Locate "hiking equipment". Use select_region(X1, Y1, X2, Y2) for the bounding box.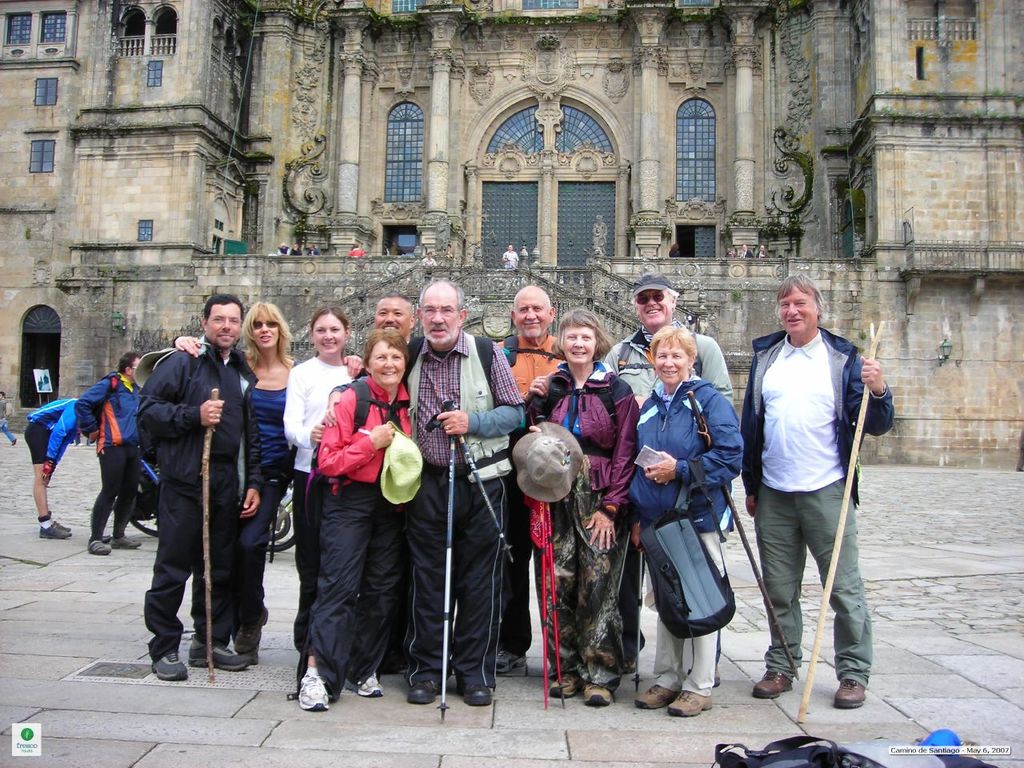
select_region(41, 461, 53, 481).
